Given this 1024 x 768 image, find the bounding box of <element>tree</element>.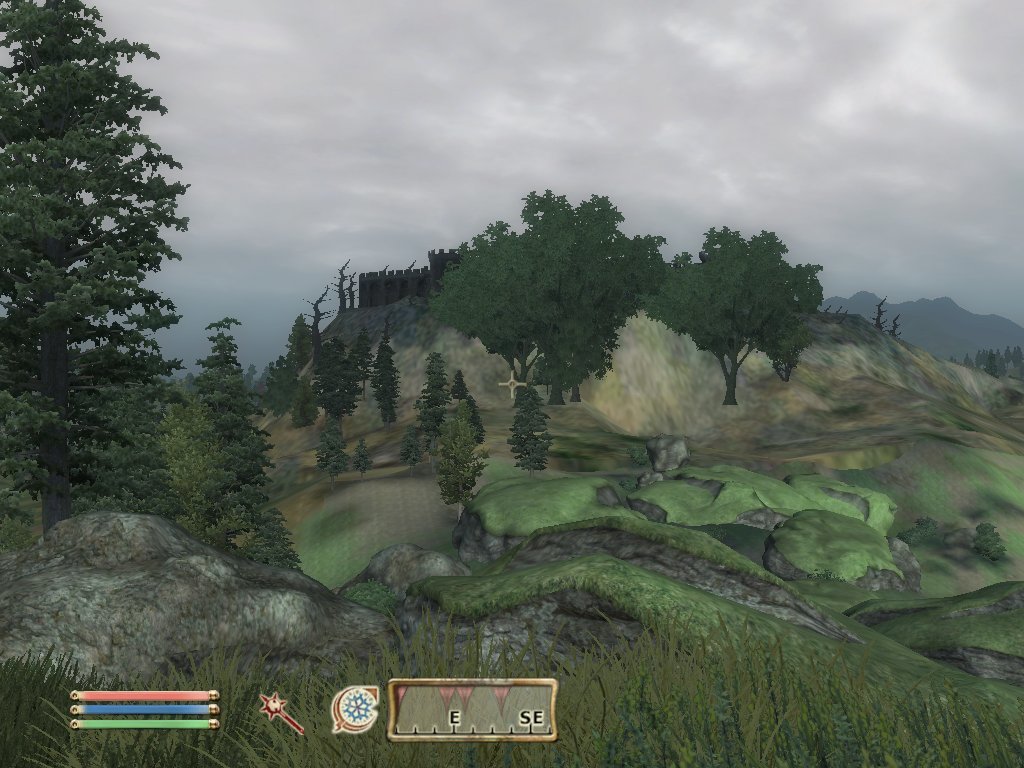
BBox(194, 321, 304, 574).
